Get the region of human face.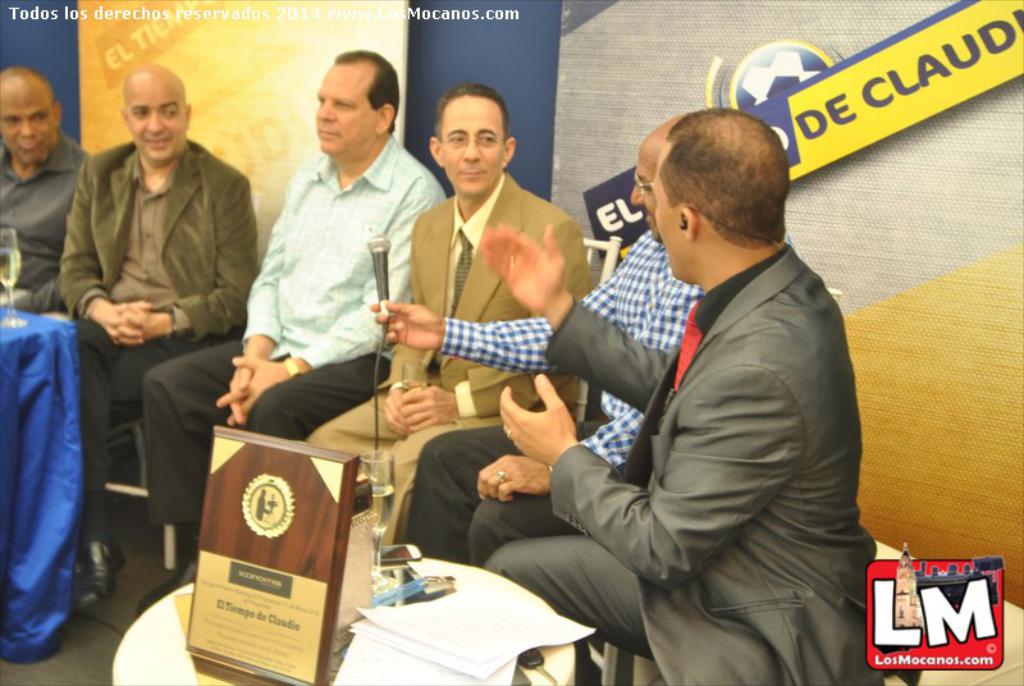
Rect(634, 152, 660, 244).
